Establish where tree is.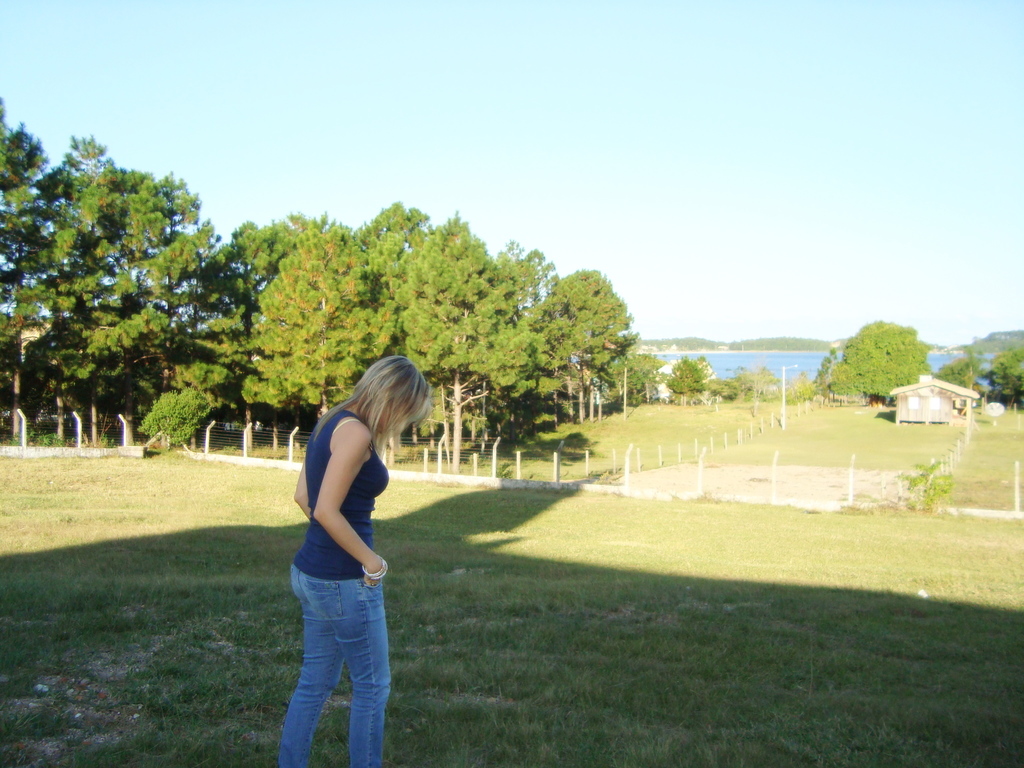
Established at 513, 266, 636, 426.
